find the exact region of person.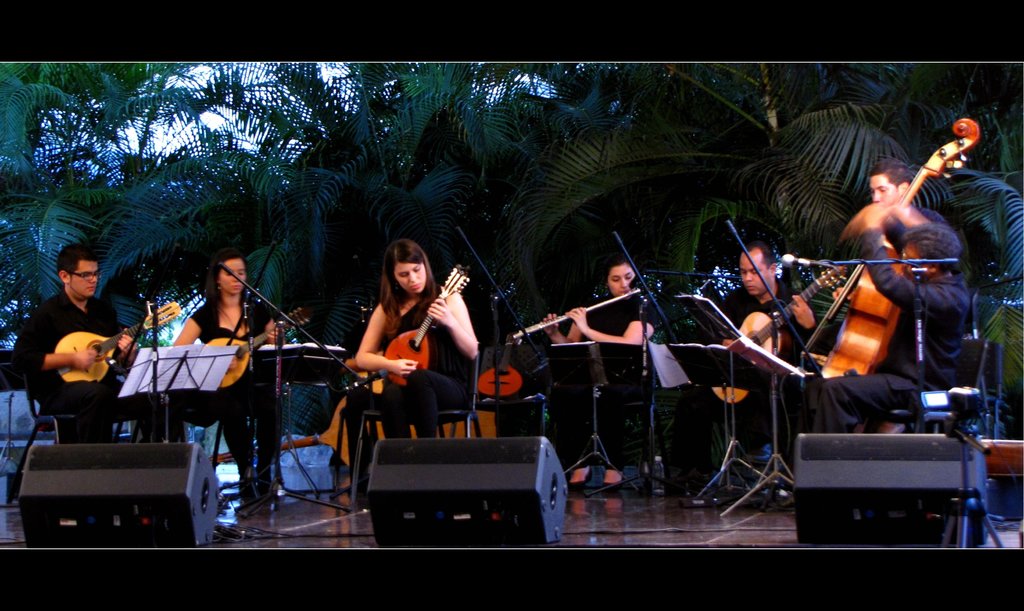
Exact region: 14/247/165/447.
